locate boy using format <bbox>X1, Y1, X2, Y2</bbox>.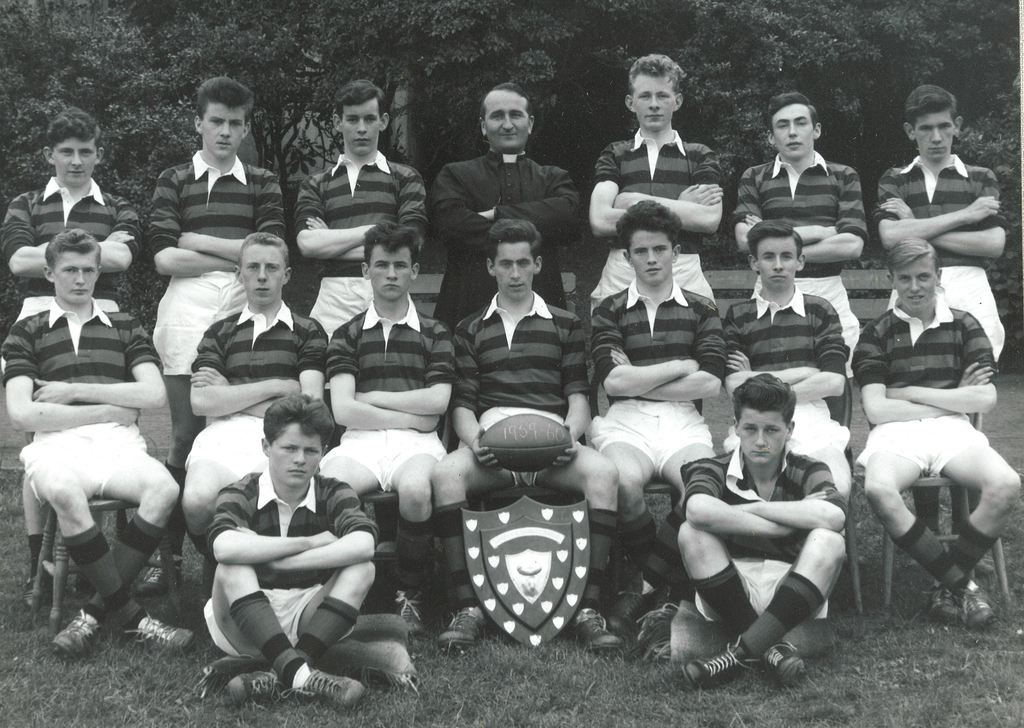
<bbox>293, 76, 424, 339</bbox>.
